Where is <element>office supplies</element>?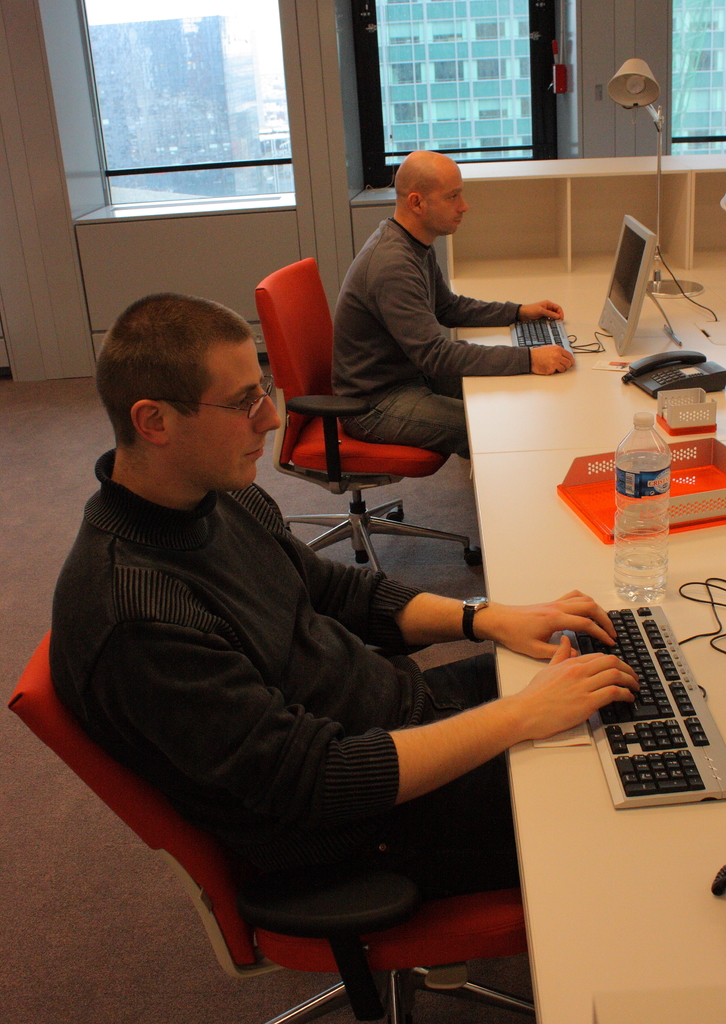
pyautogui.locateOnScreen(617, 340, 725, 404).
